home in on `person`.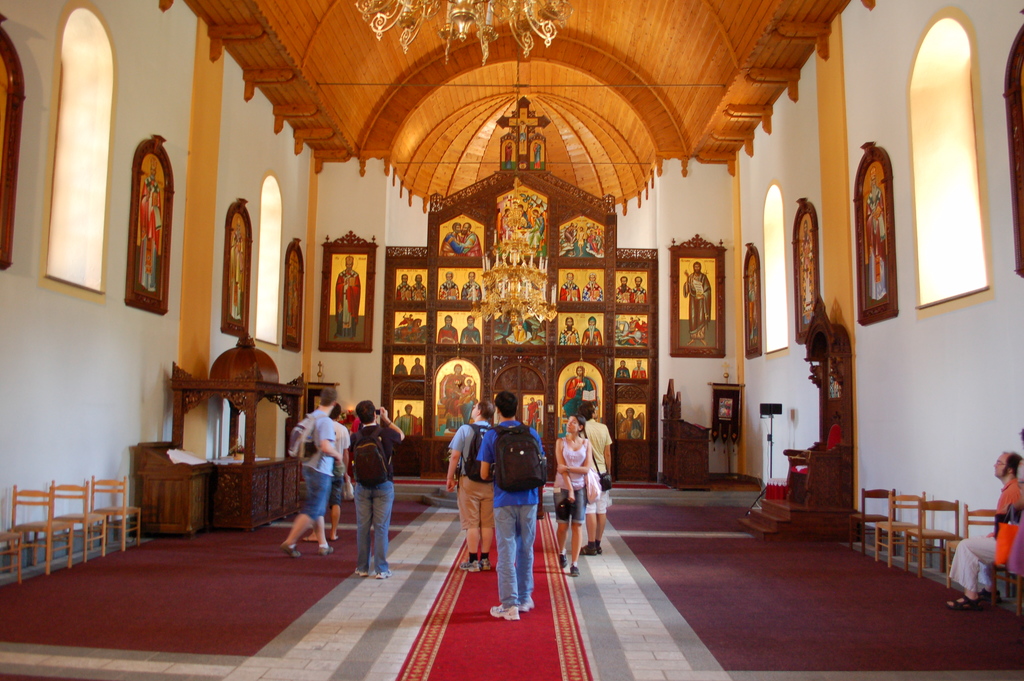
Homed in at {"left": 289, "top": 389, "right": 349, "bottom": 551}.
